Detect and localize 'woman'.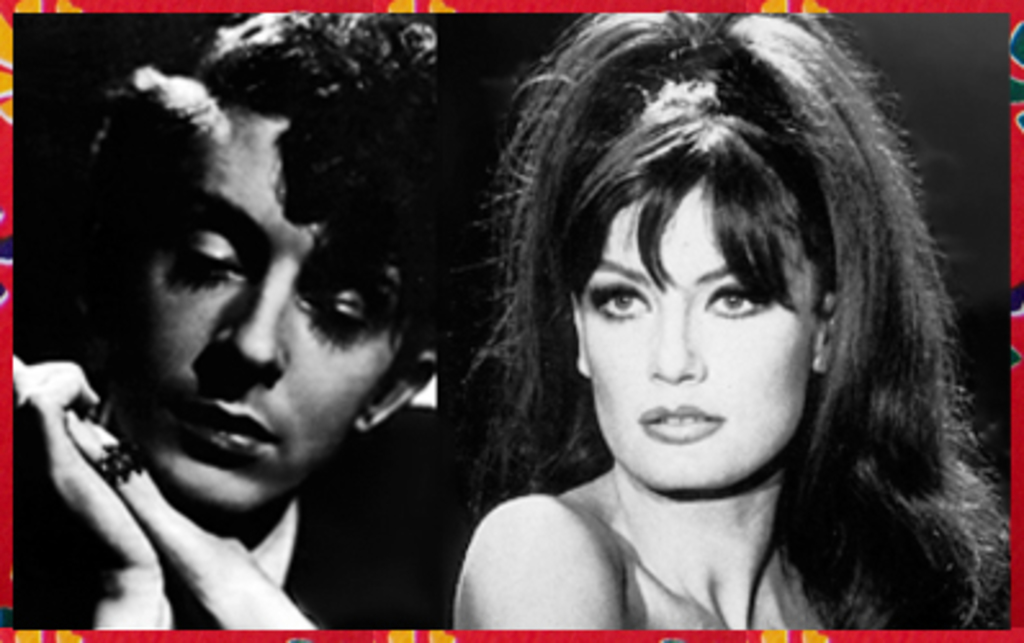
Localized at 10 13 502 628.
